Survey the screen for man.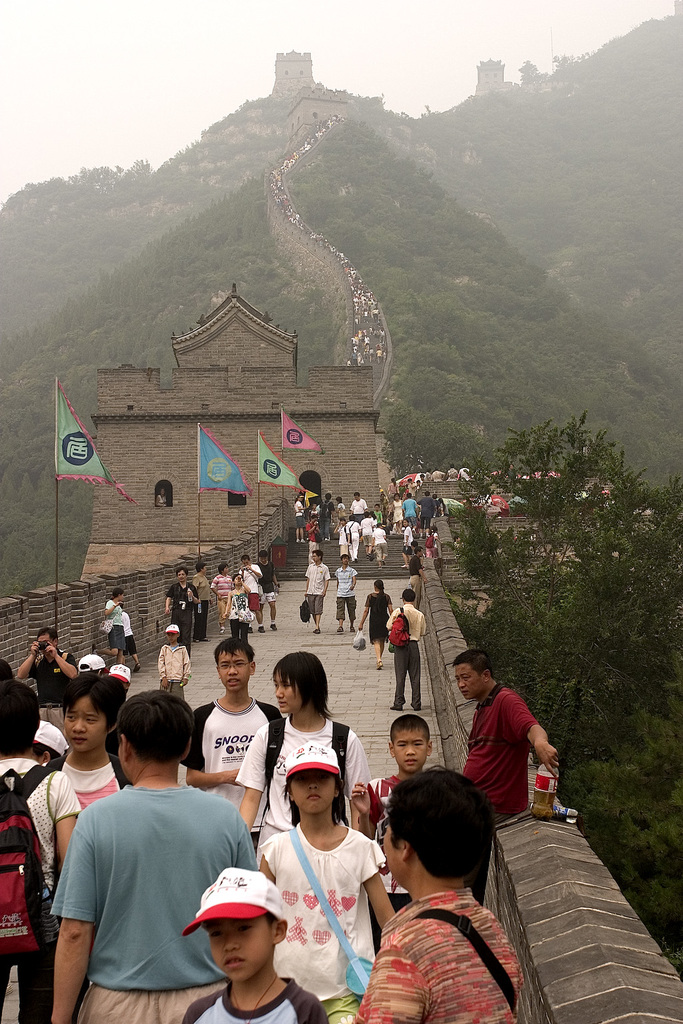
Survey found: BBox(190, 561, 211, 644).
